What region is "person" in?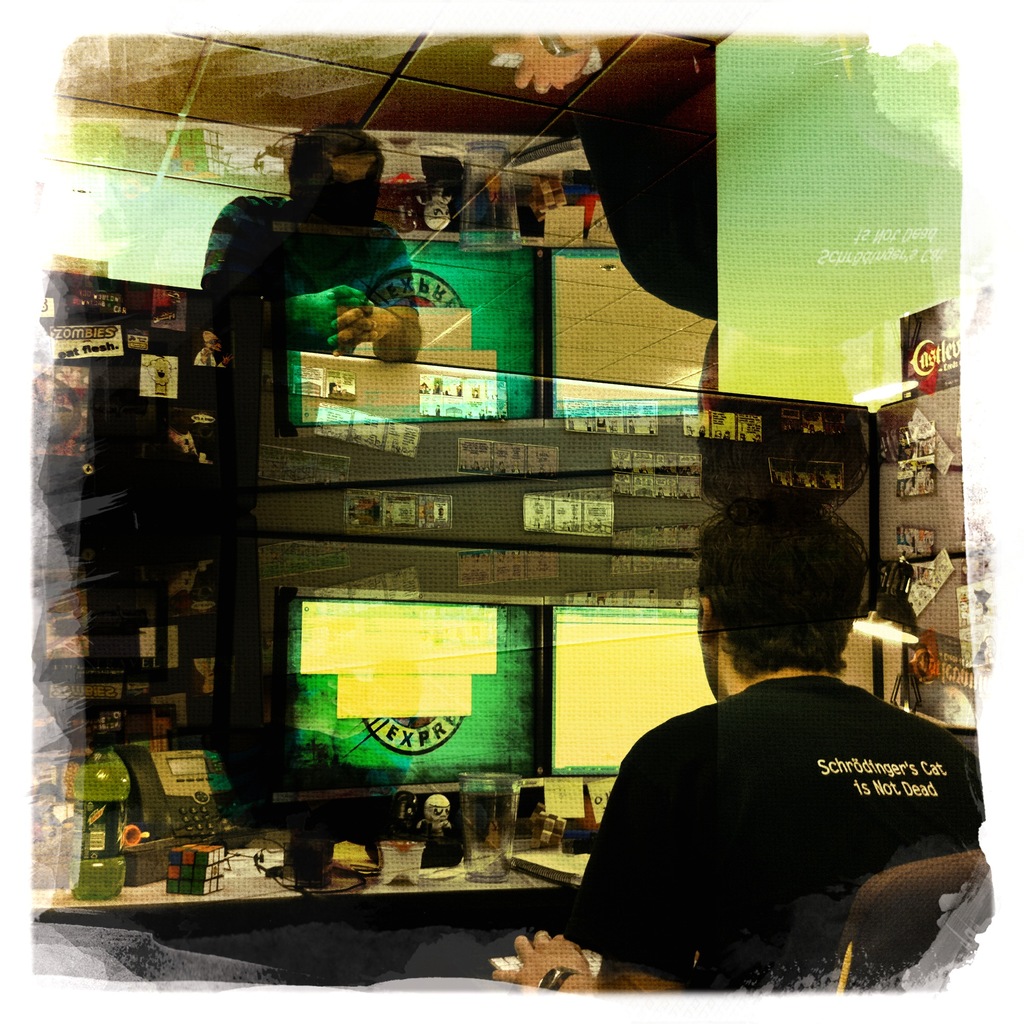
left=200, top=120, right=421, bottom=365.
